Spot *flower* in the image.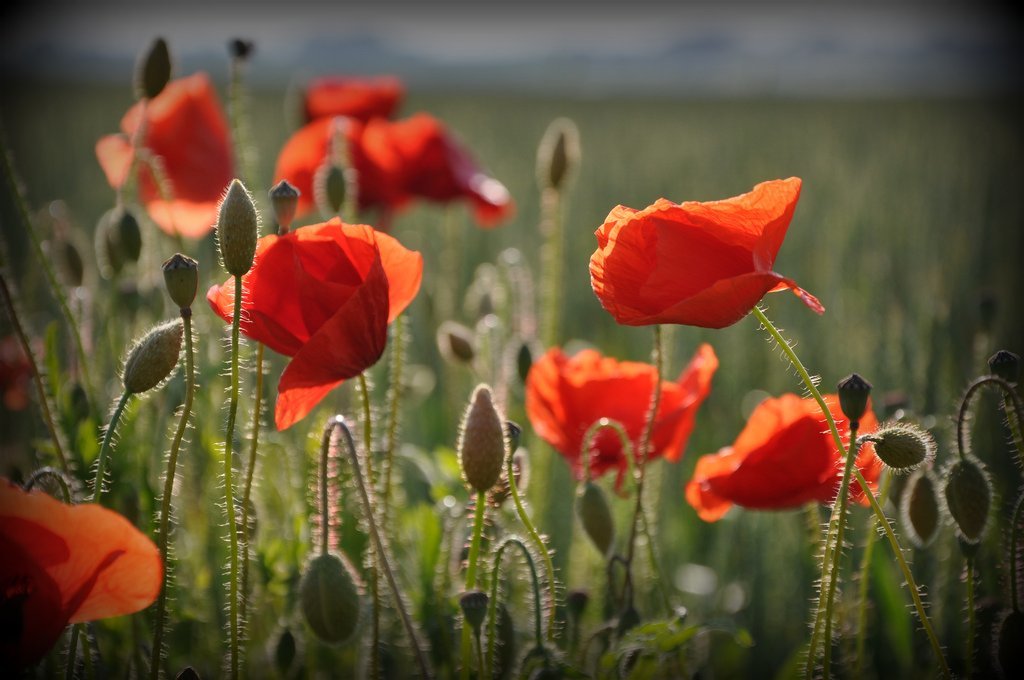
*flower* found at [x1=523, y1=343, x2=723, y2=488].
